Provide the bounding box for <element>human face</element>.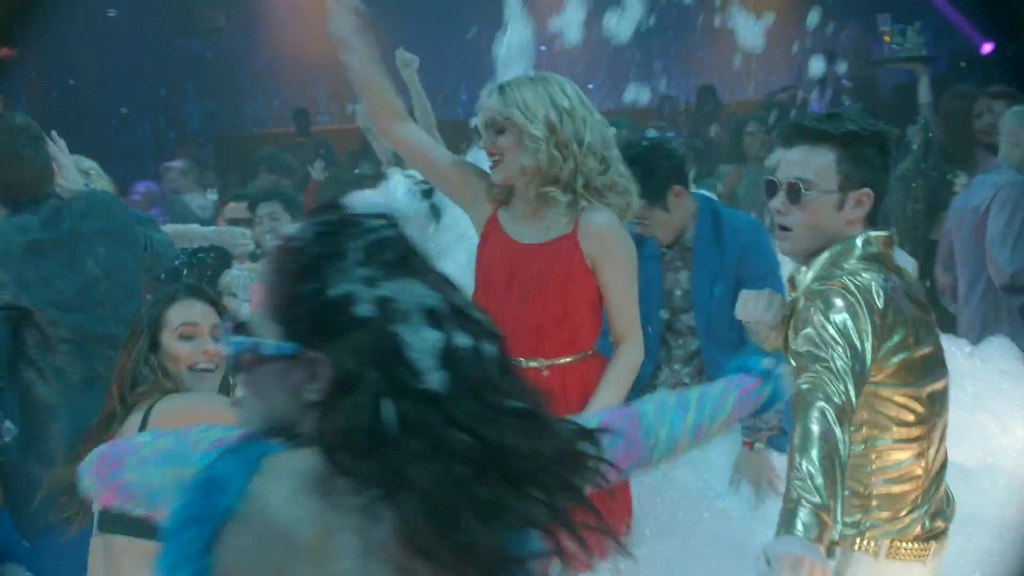
select_region(254, 204, 291, 246).
